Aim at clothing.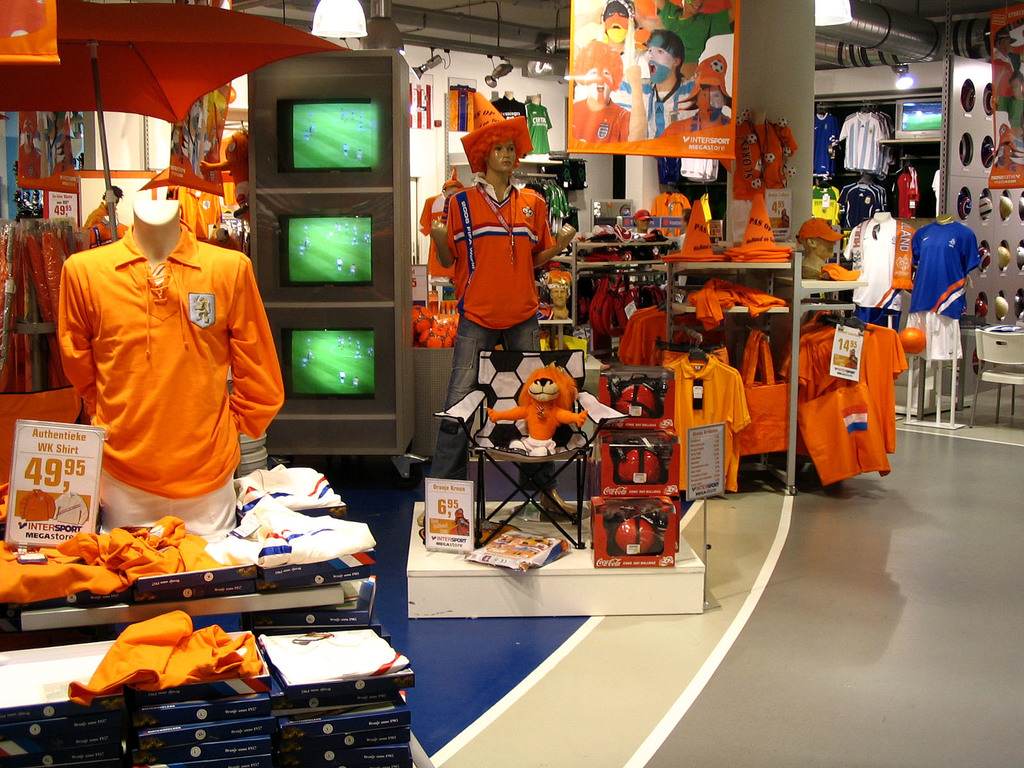
Aimed at (x1=684, y1=53, x2=734, y2=100).
